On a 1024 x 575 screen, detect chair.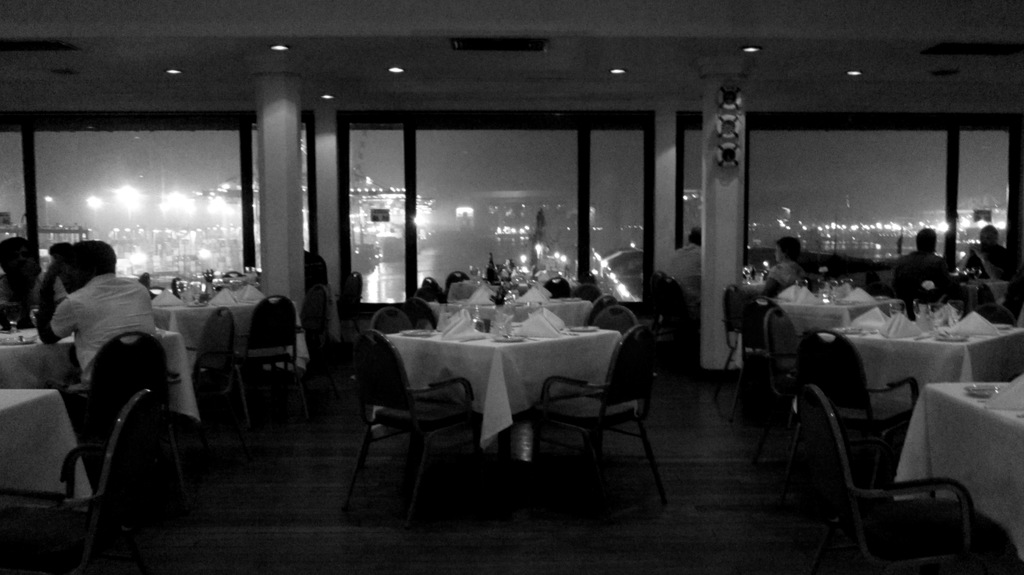
[left=344, top=325, right=481, bottom=533].
